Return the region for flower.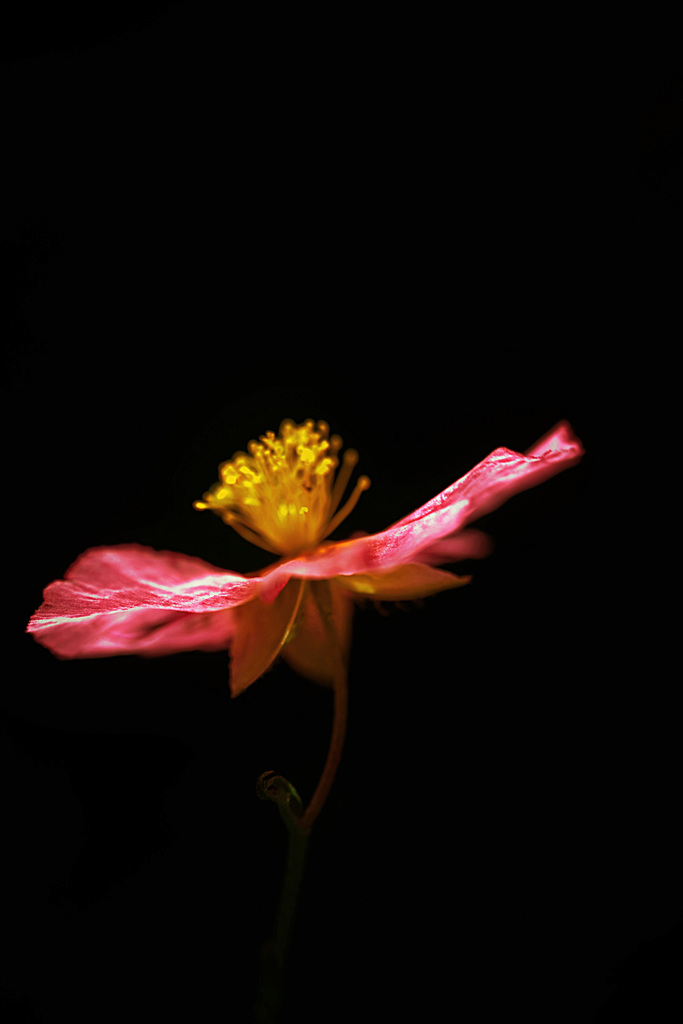
detection(0, 401, 566, 685).
